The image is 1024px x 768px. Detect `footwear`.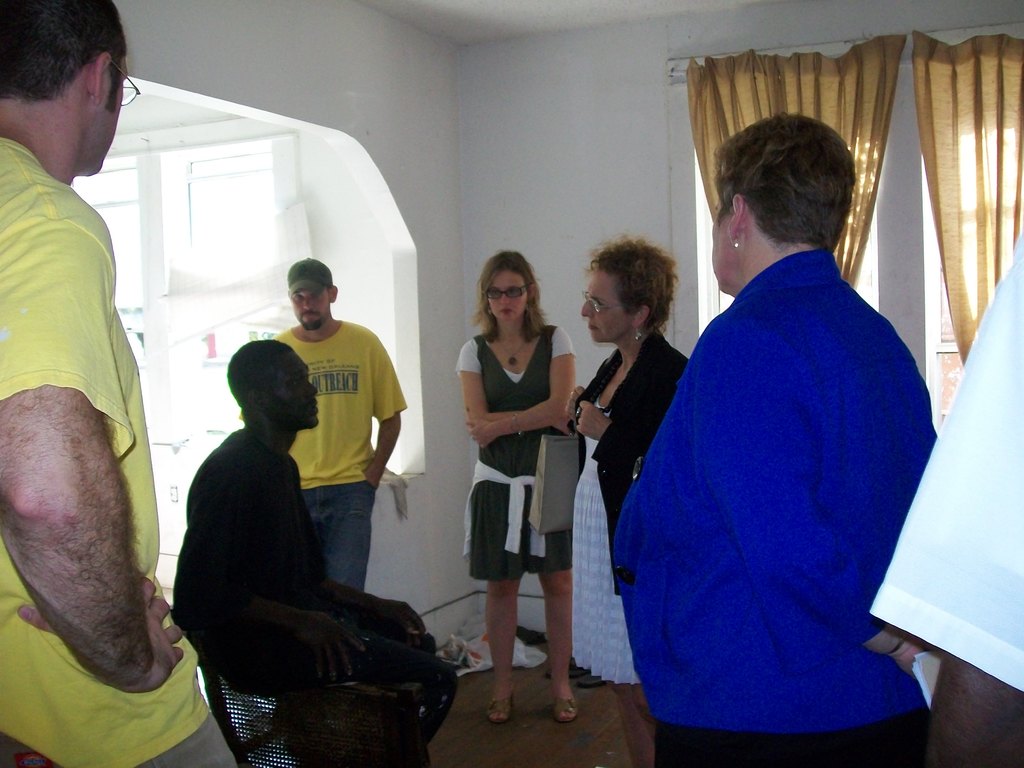
Detection: (x1=550, y1=688, x2=582, y2=723).
